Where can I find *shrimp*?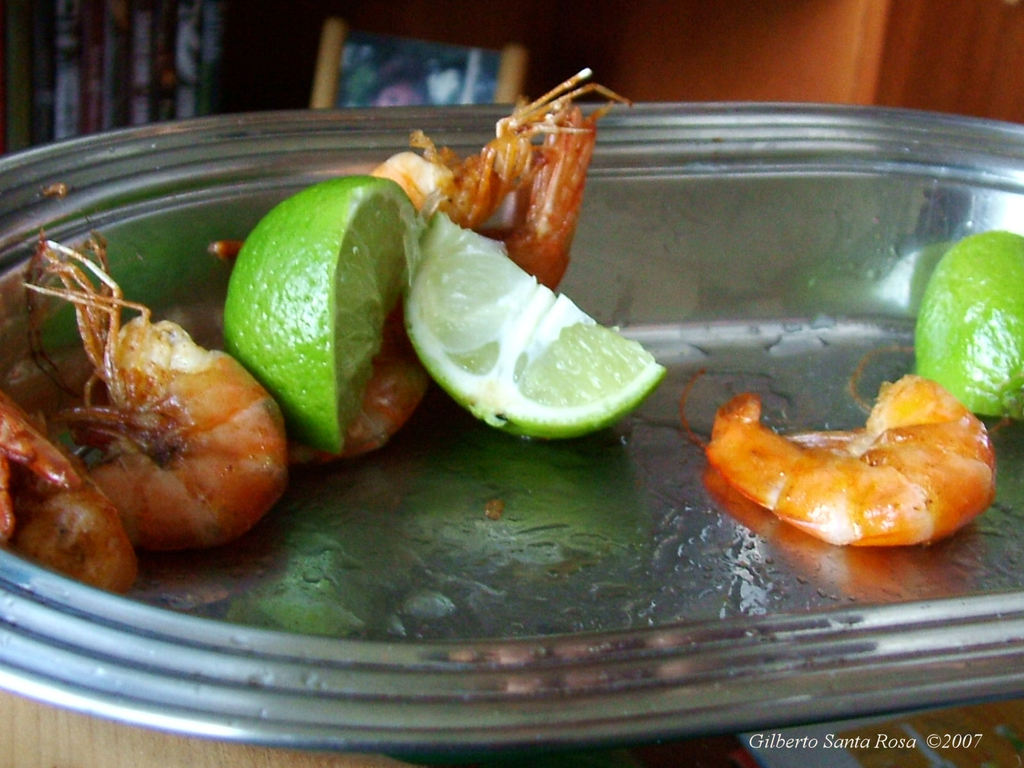
You can find it at {"x1": 22, "y1": 224, "x2": 299, "y2": 547}.
